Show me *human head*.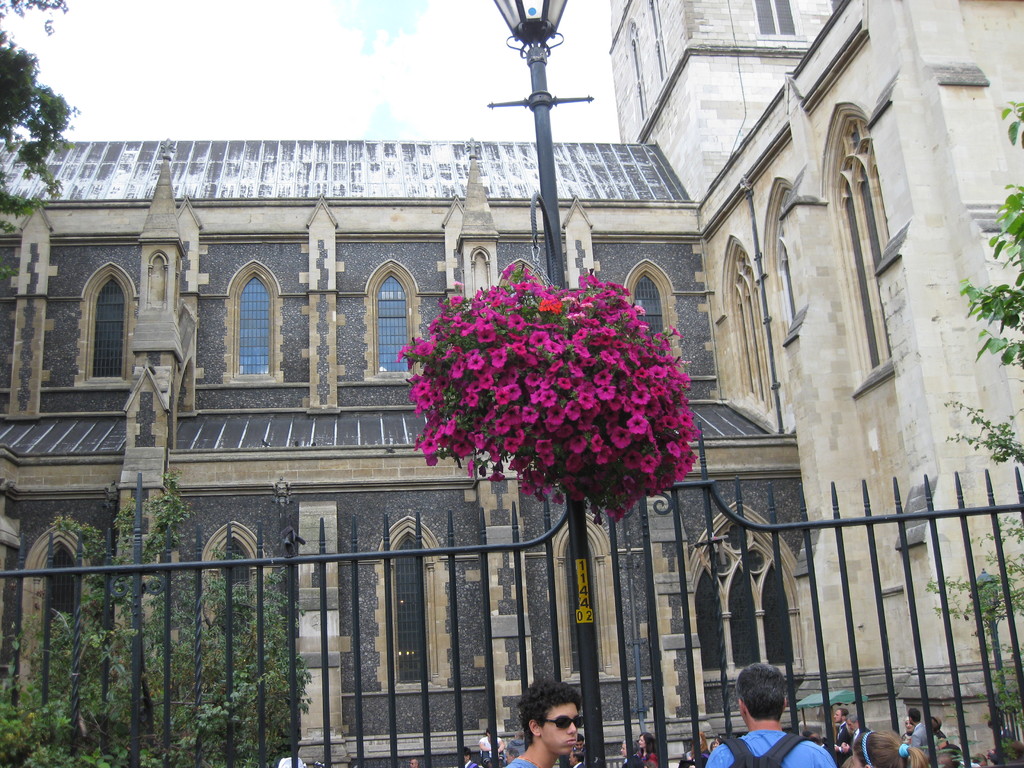
*human head* is here: bbox=[460, 742, 470, 764].
